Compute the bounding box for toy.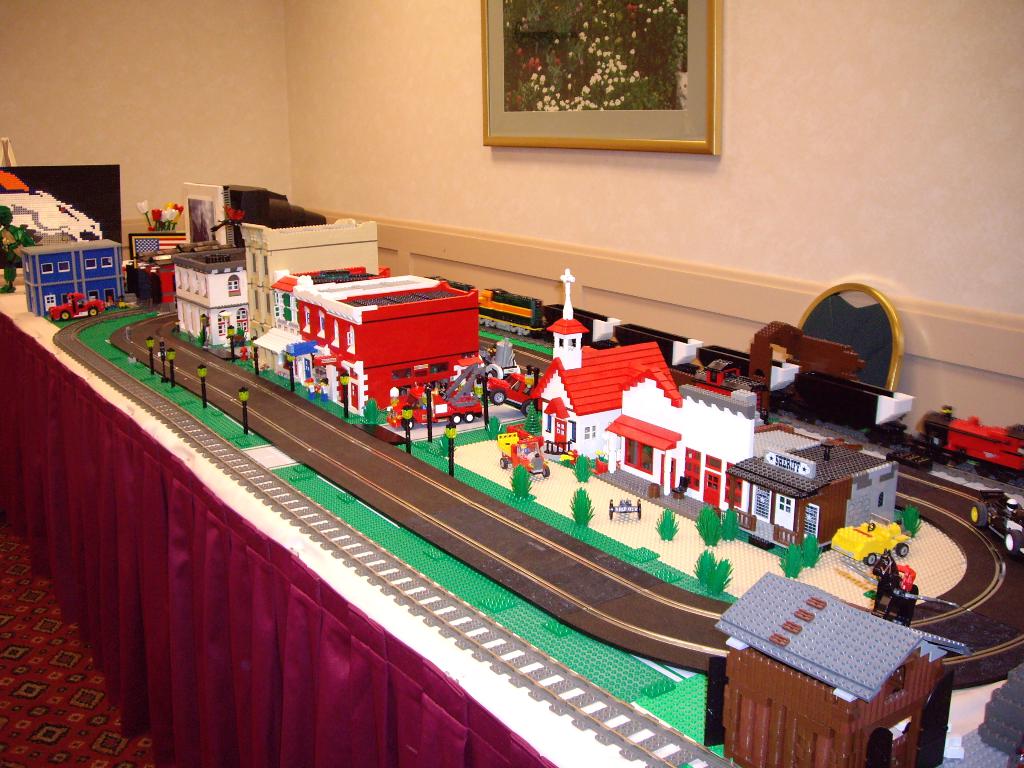
x1=429 y1=388 x2=478 y2=426.
